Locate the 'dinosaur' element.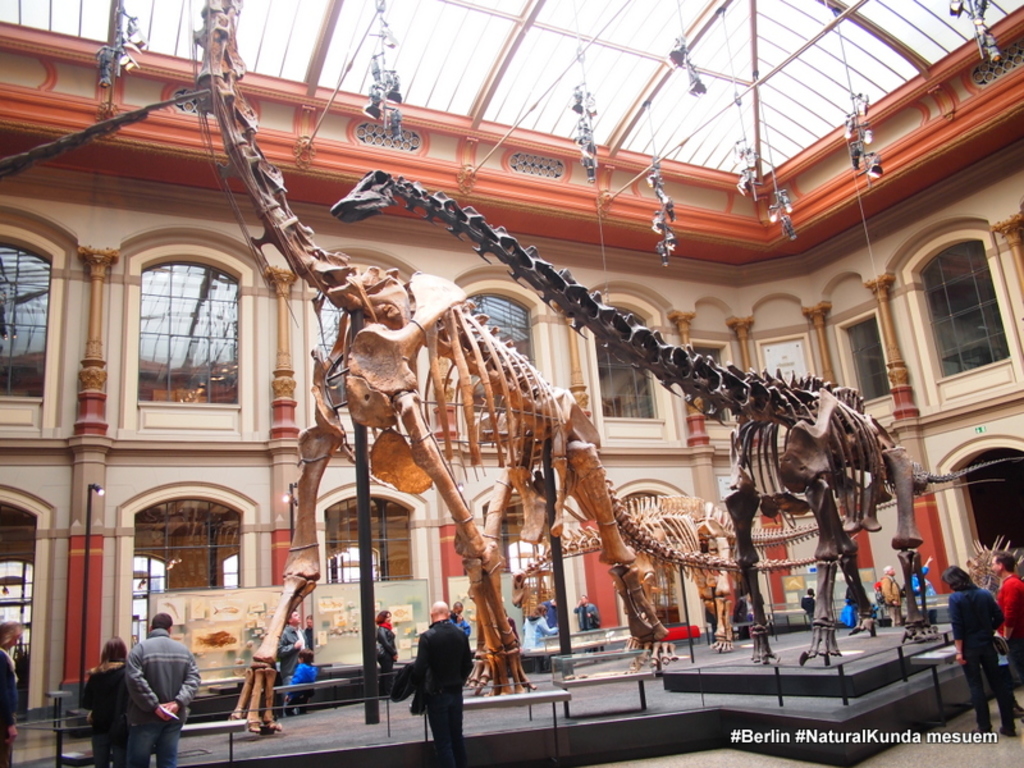
Element bbox: 326/166/1023/676.
